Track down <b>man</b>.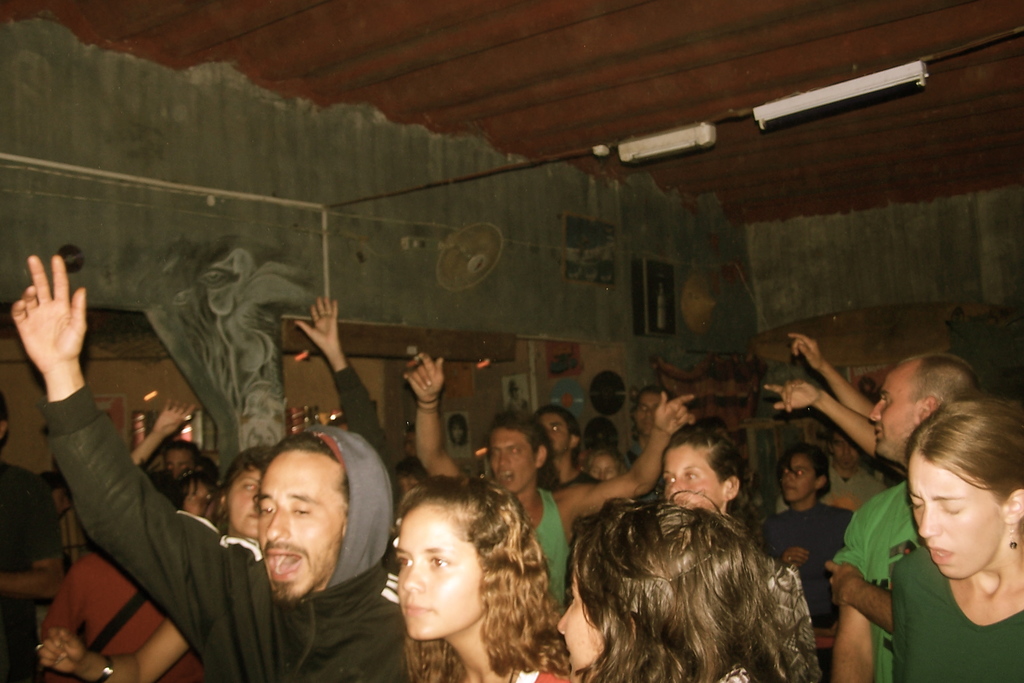
Tracked to locate(11, 256, 413, 682).
